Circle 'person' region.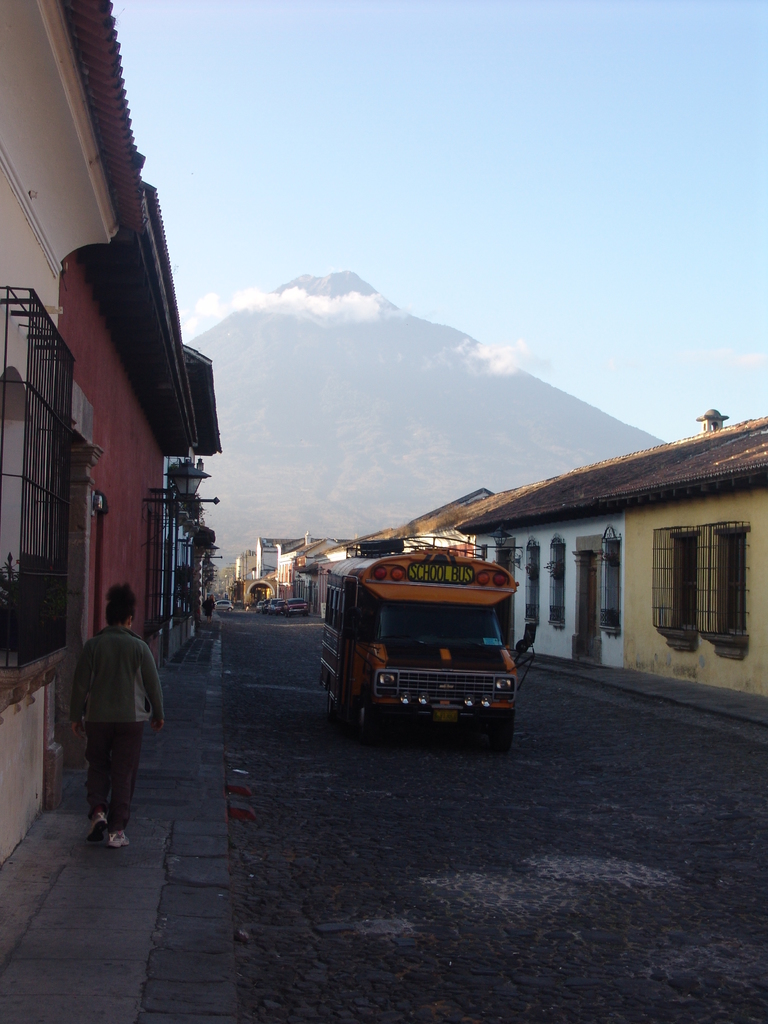
Region: bbox=(58, 578, 159, 845).
